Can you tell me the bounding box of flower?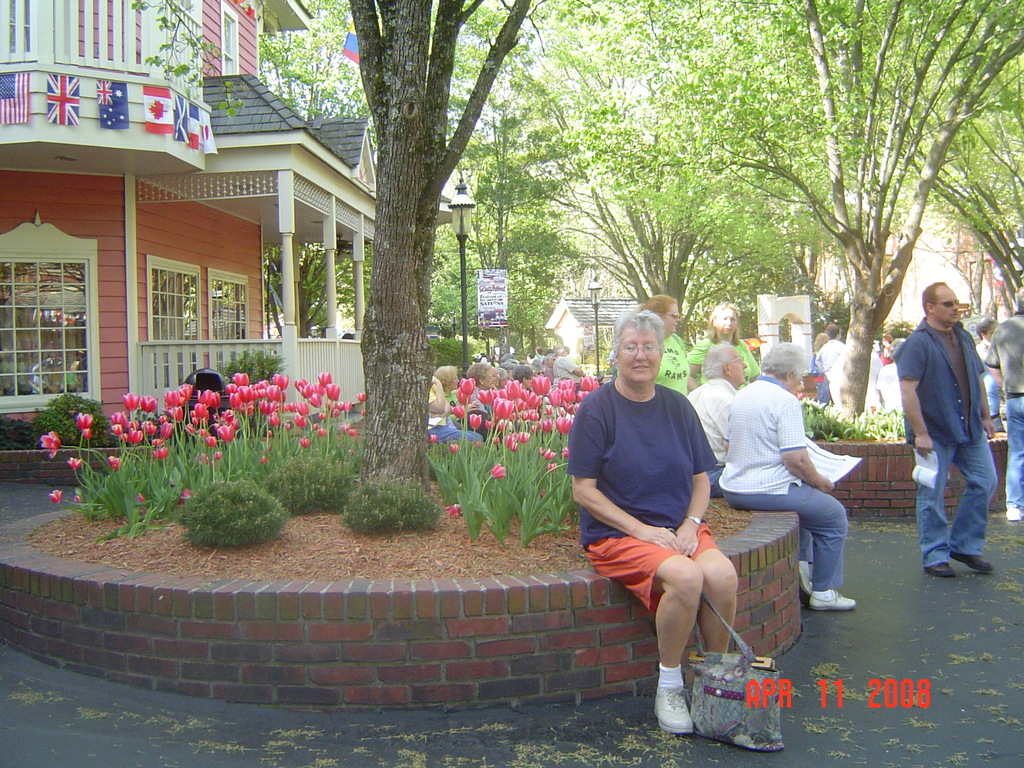
[214, 449, 221, 458].
